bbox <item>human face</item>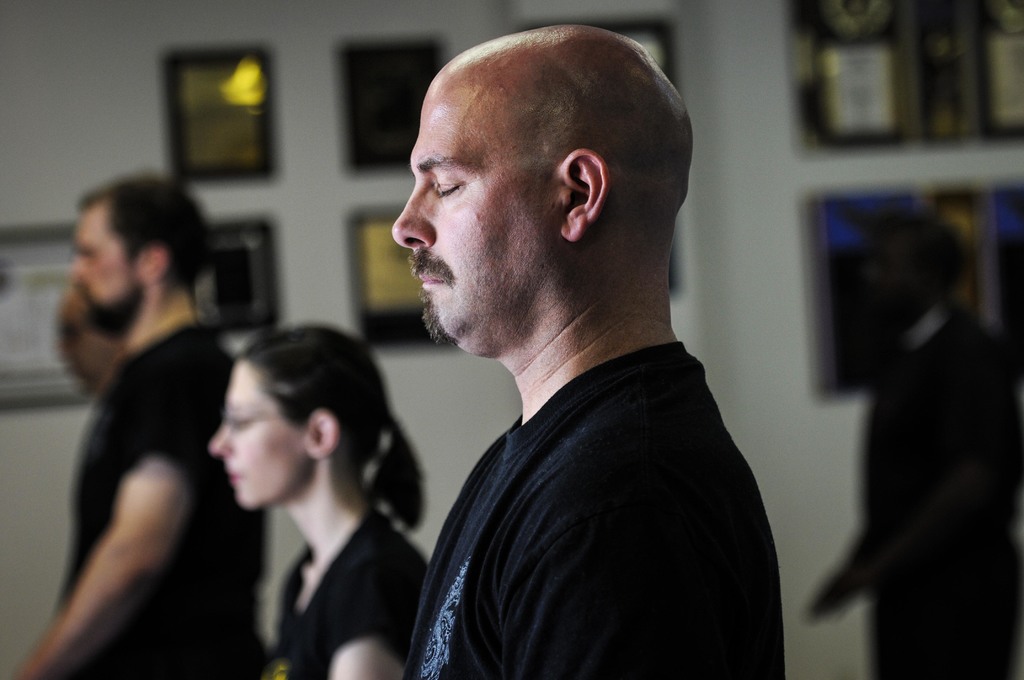
49 307 122 395
